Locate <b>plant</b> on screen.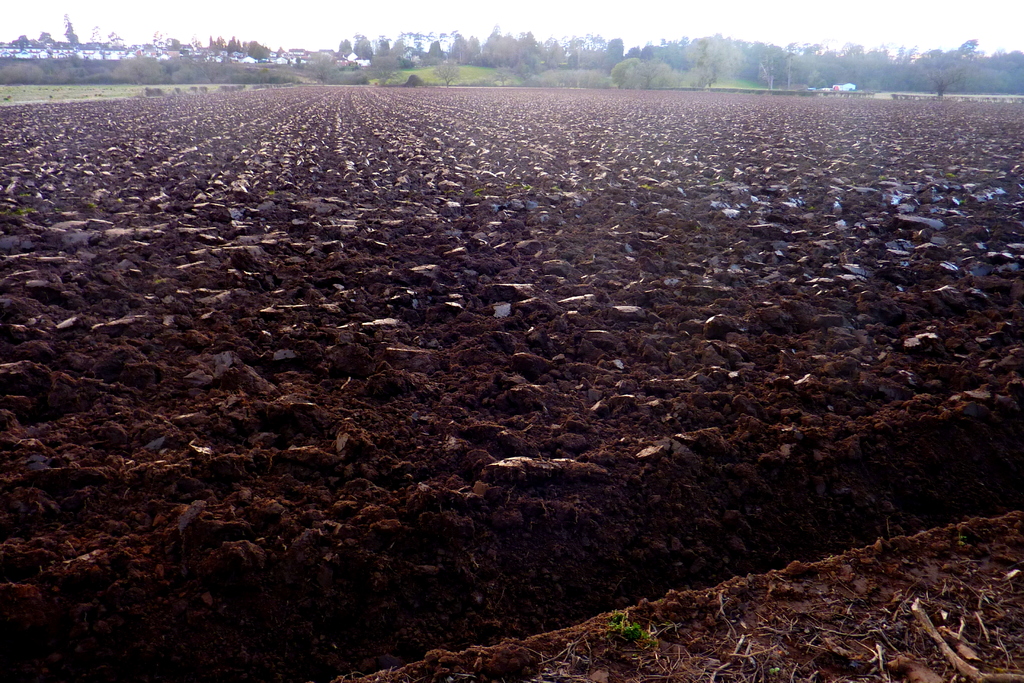
On screen at box(769, 667, 780, 677).
